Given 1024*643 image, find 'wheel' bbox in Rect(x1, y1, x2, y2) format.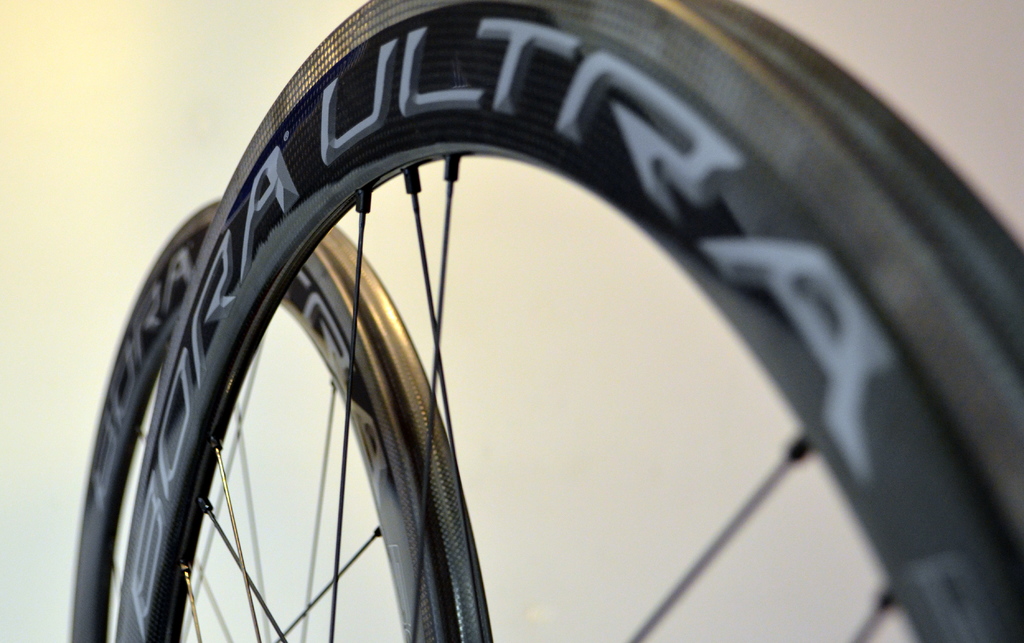
Rect(106, 0, 1023, 642).
